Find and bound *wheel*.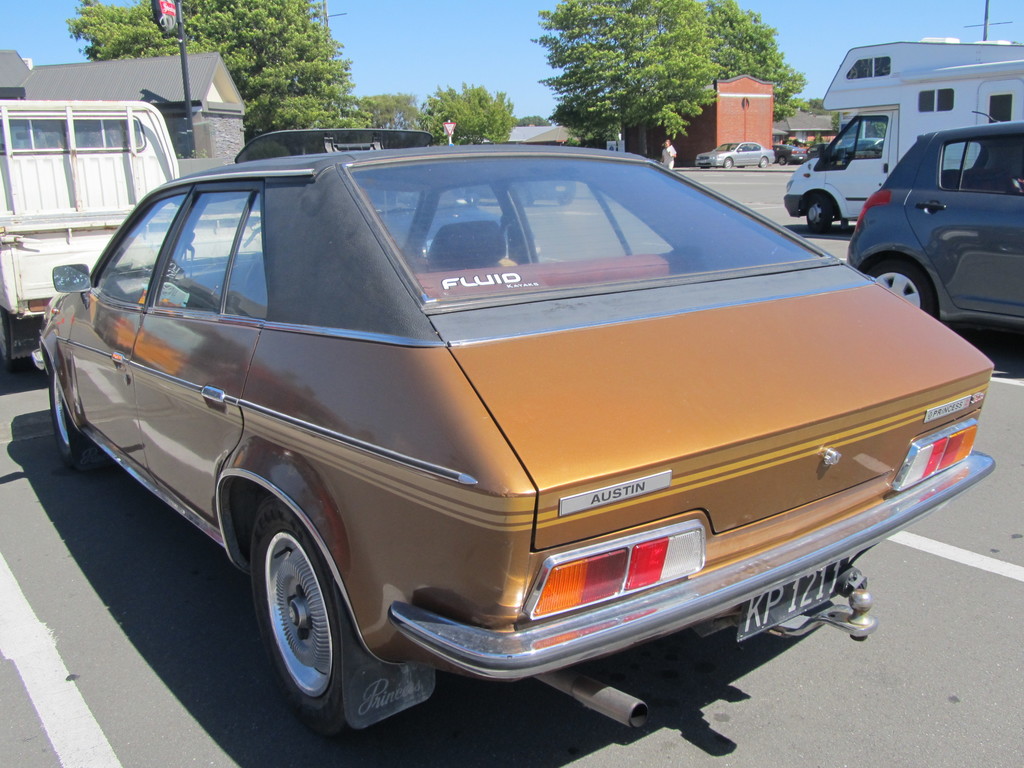
Bound: <box>806,194,831,232</box>.
